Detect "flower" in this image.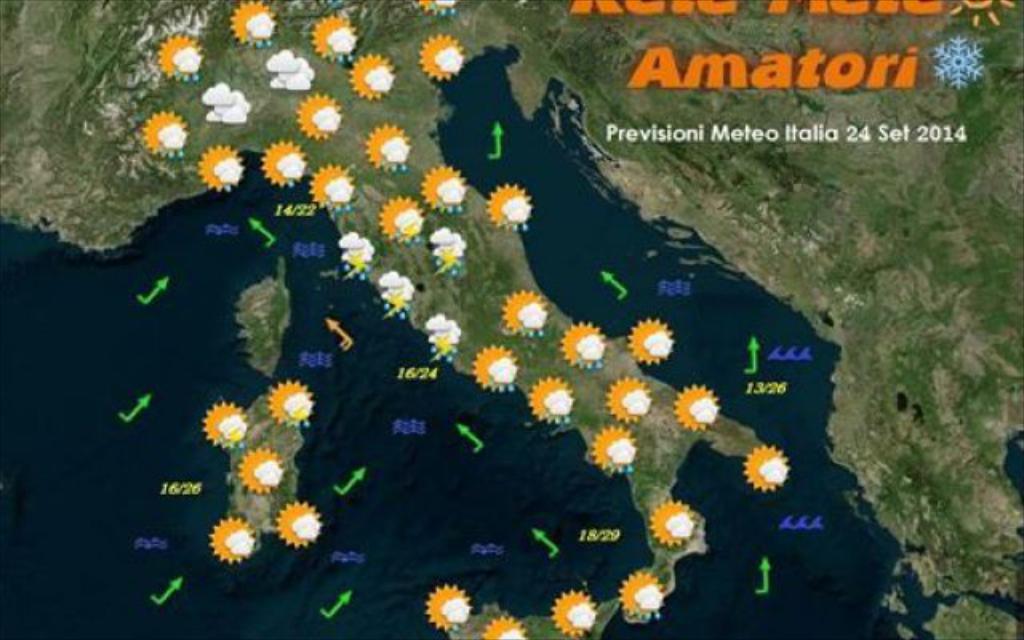
Detection: [480, 614, 525, 638].
